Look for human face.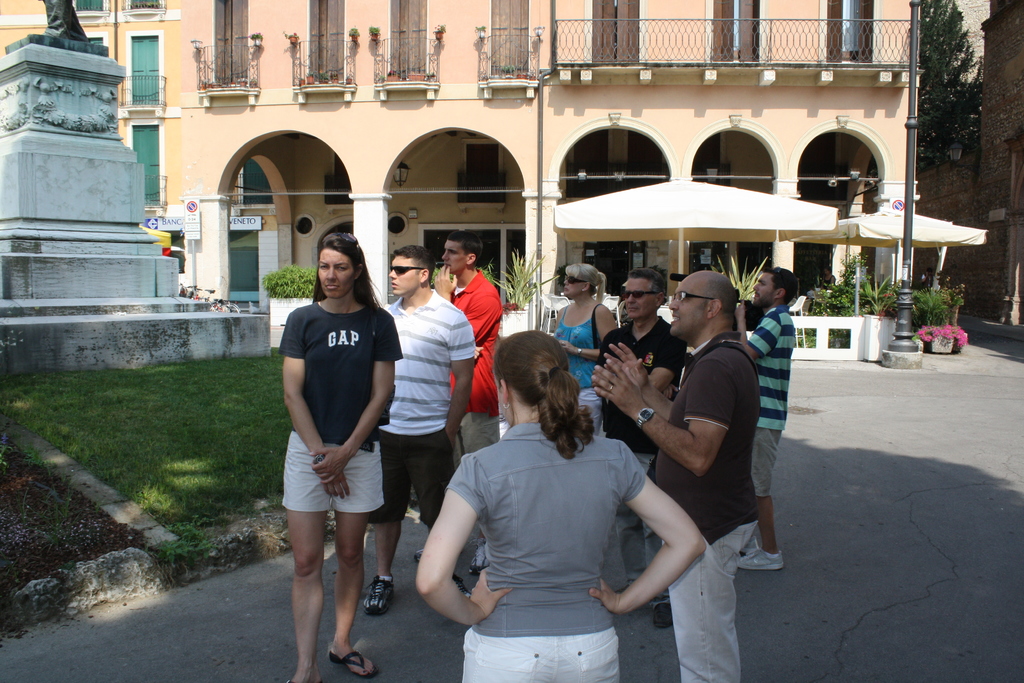
Found: <bbox>754, 272, 775, 306</bbox>.
